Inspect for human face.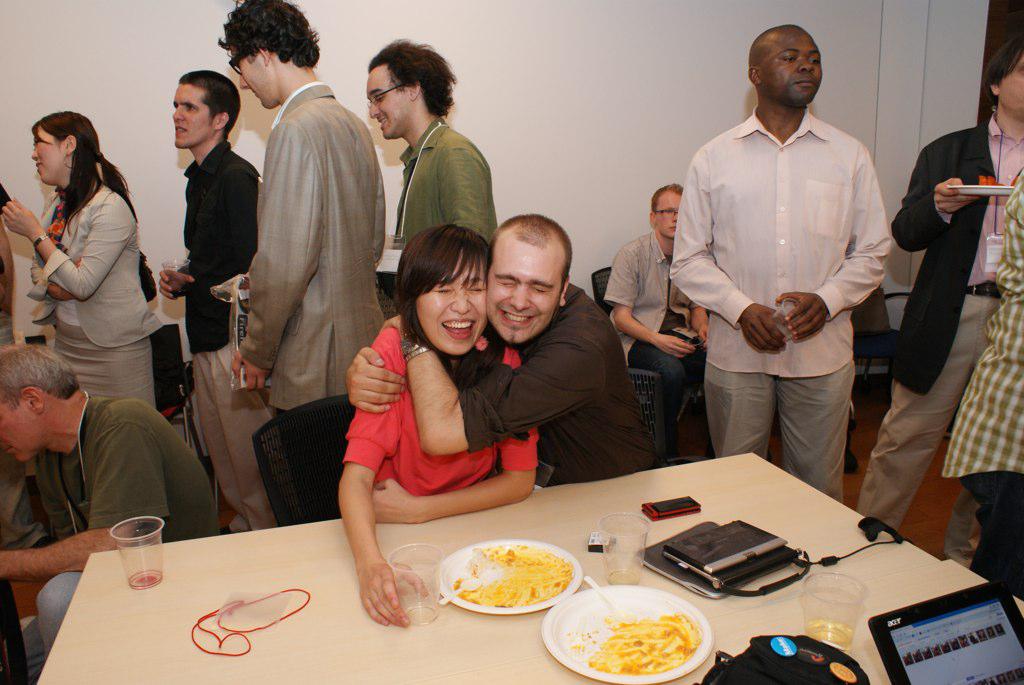
Inspection: {"x1": 0, "y1": 406, "x2": 35, "y2": 464}.
